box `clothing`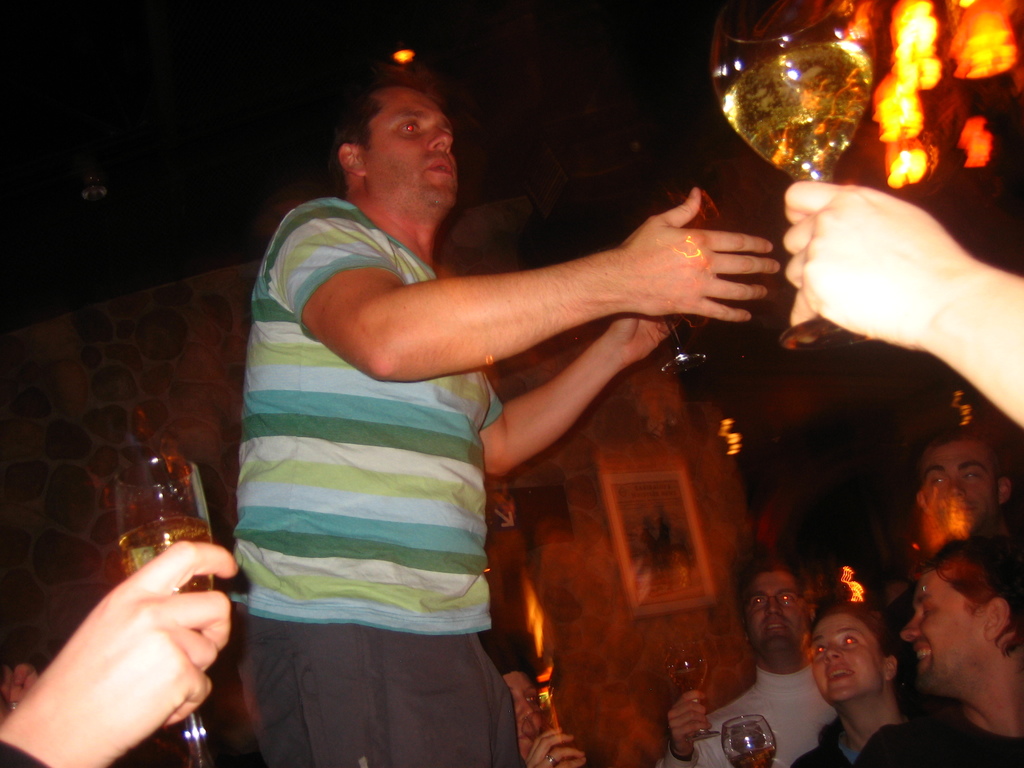
[656,663,833,767]
